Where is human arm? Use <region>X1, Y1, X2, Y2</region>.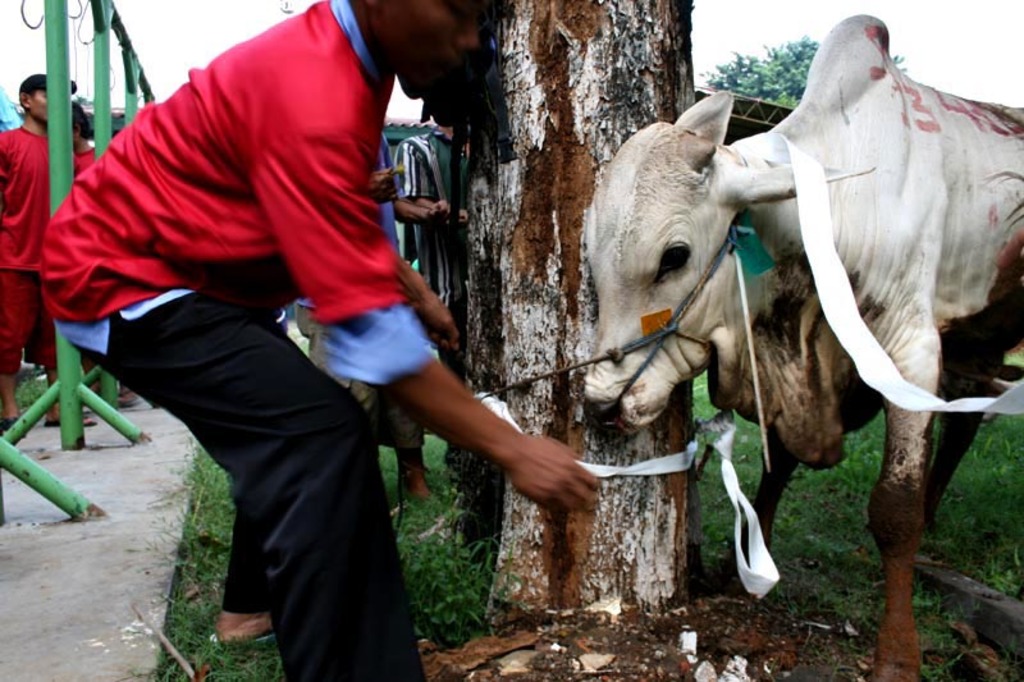
<region>392, 146, 457, 228</region>.
